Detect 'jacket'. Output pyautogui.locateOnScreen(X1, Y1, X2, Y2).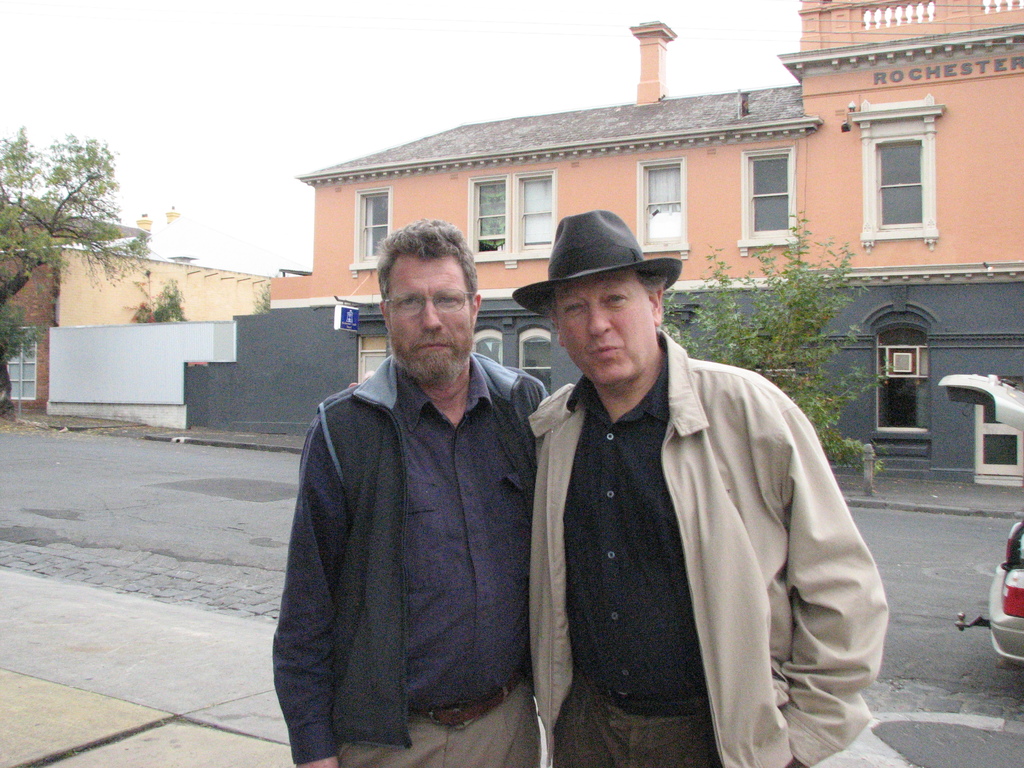
pyautogui.locateOnScreen(271, 355, 554, 767).
